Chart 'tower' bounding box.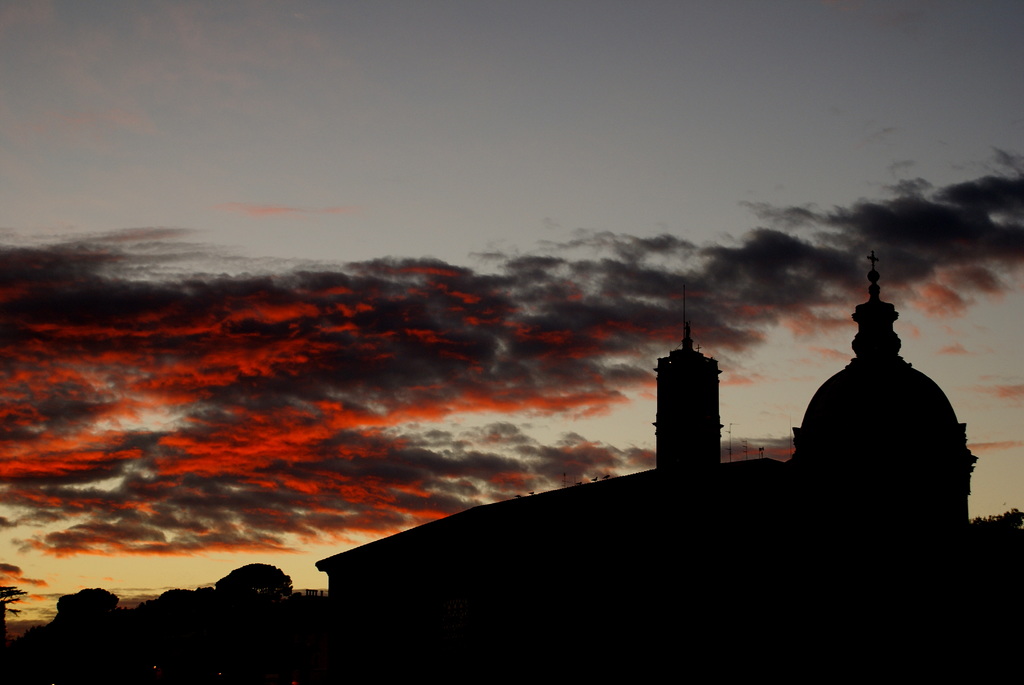
Charted: (left=788, top=247, right=988, bottom=529).
